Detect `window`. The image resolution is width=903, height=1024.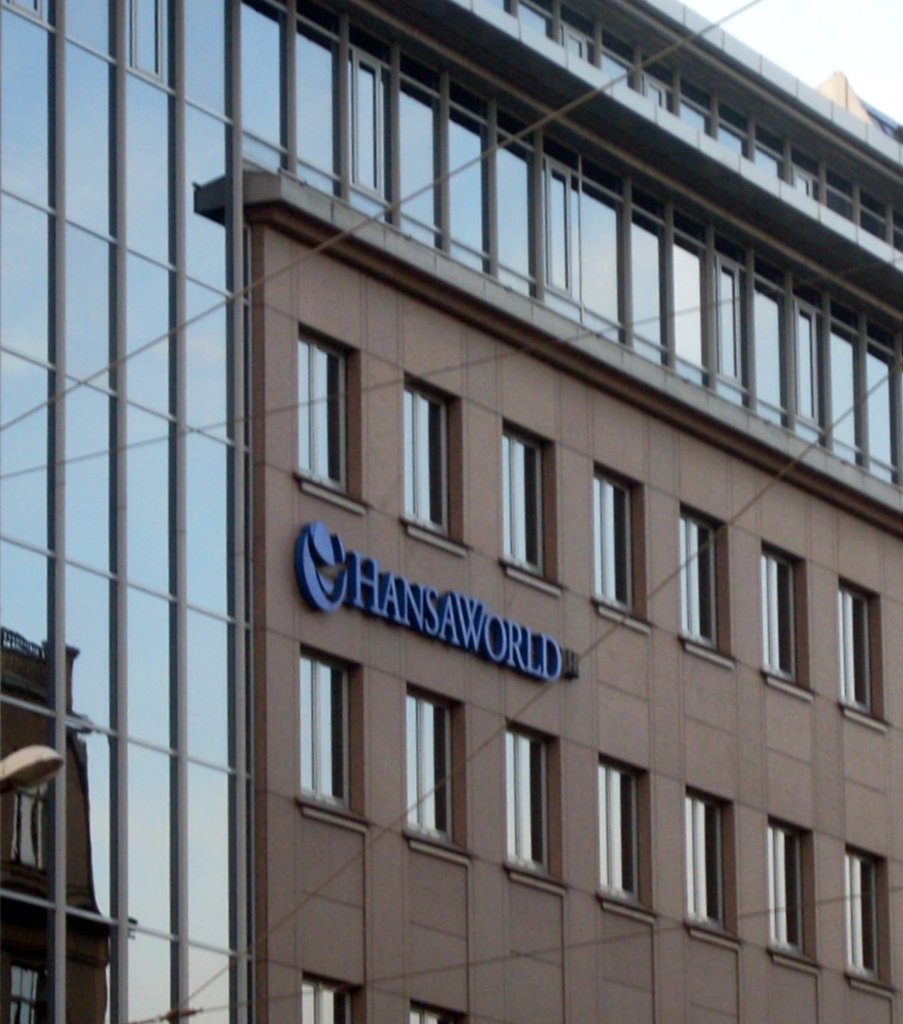
[406, 681, 477, 867].
